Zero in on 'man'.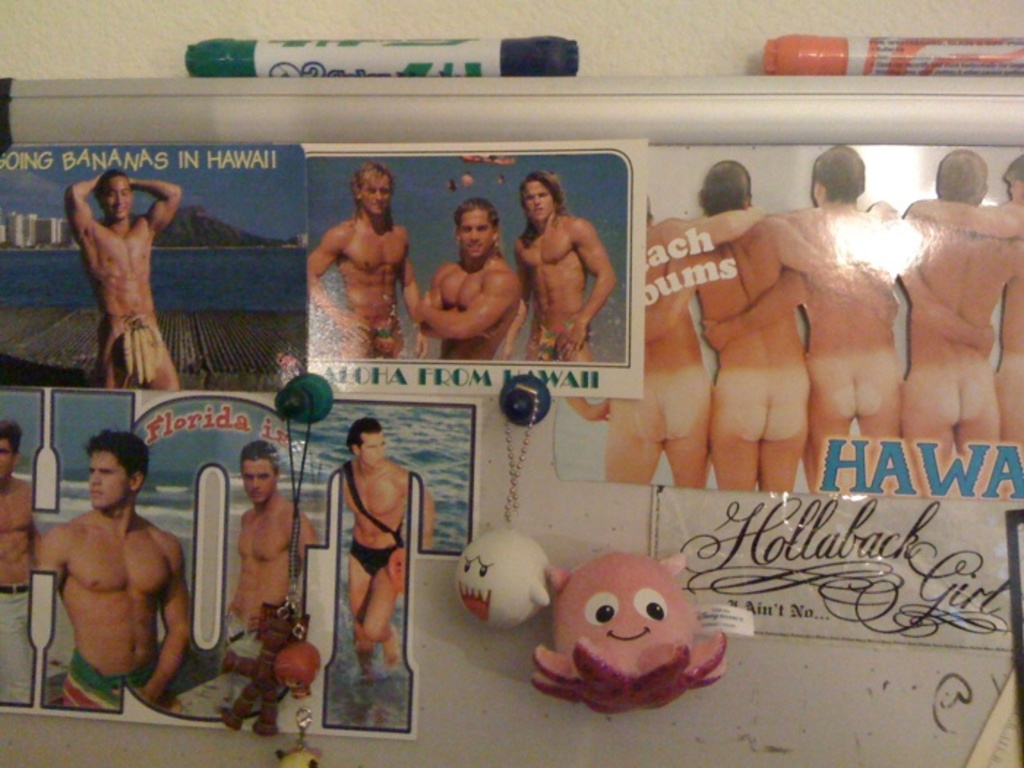
Zeroed in: x1=891, y1=146, x2=1023, y2=505.
